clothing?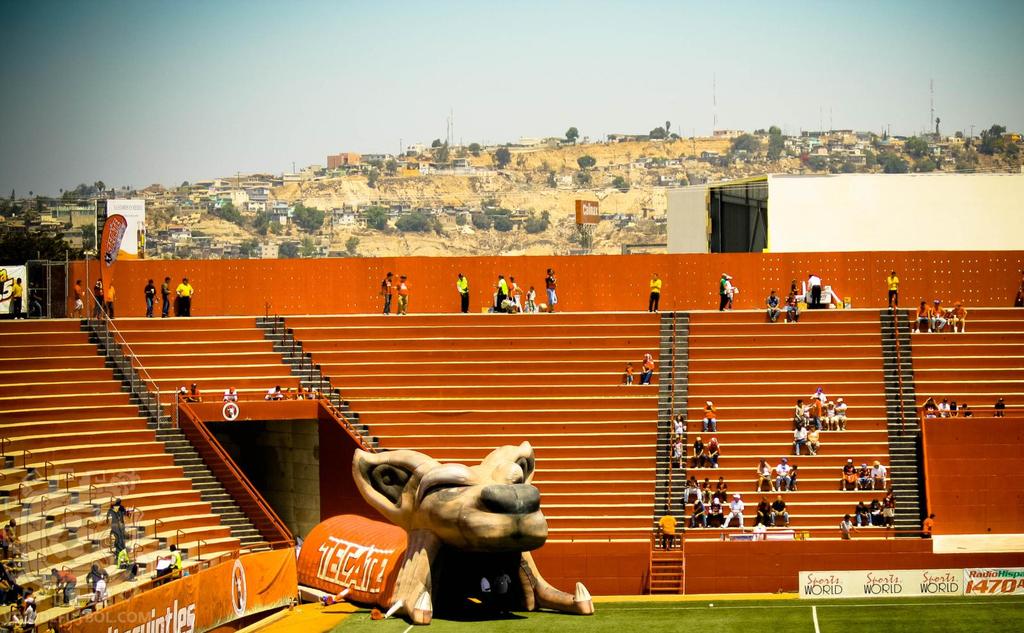
detection(383, 280, 396, 317)
